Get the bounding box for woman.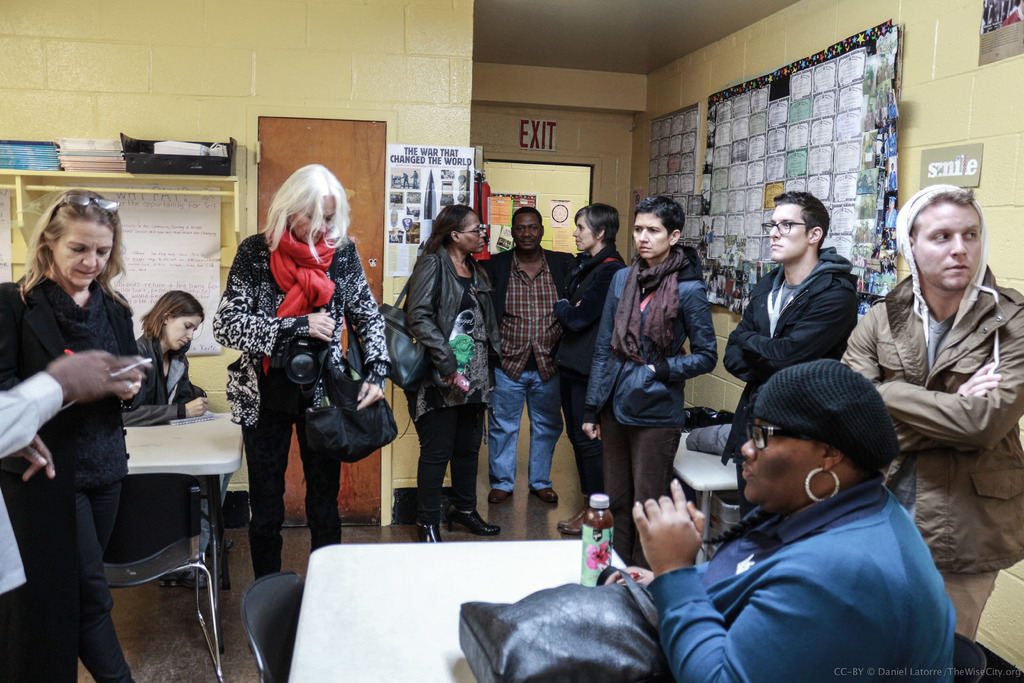
Rect(212, 159, 385, 581).
